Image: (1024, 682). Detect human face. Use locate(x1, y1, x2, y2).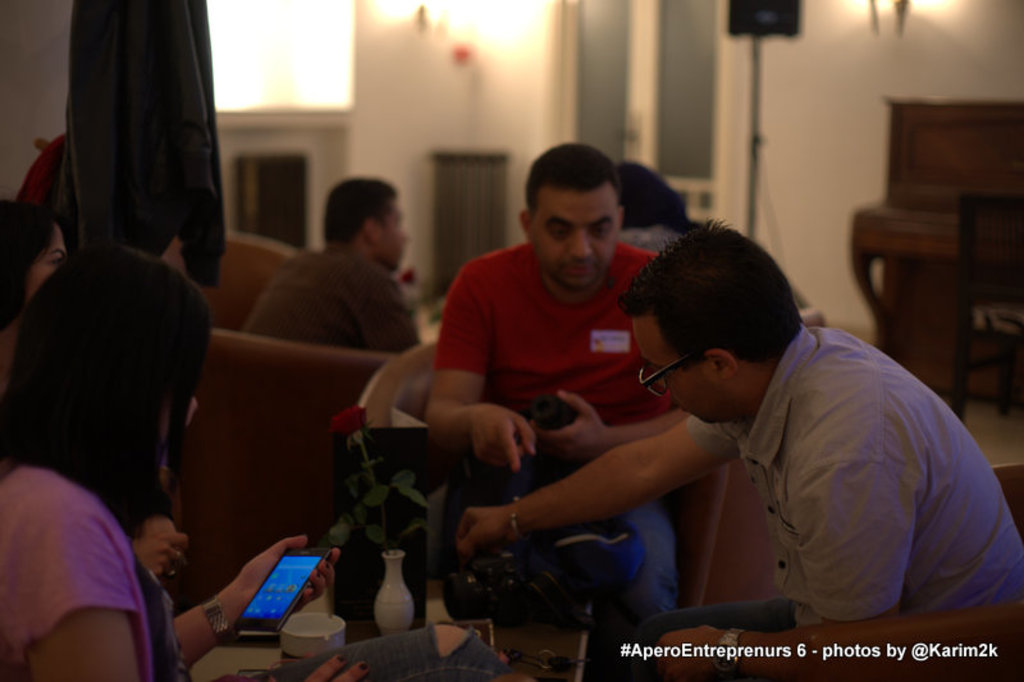
locate(640, 315, 724, 429).
